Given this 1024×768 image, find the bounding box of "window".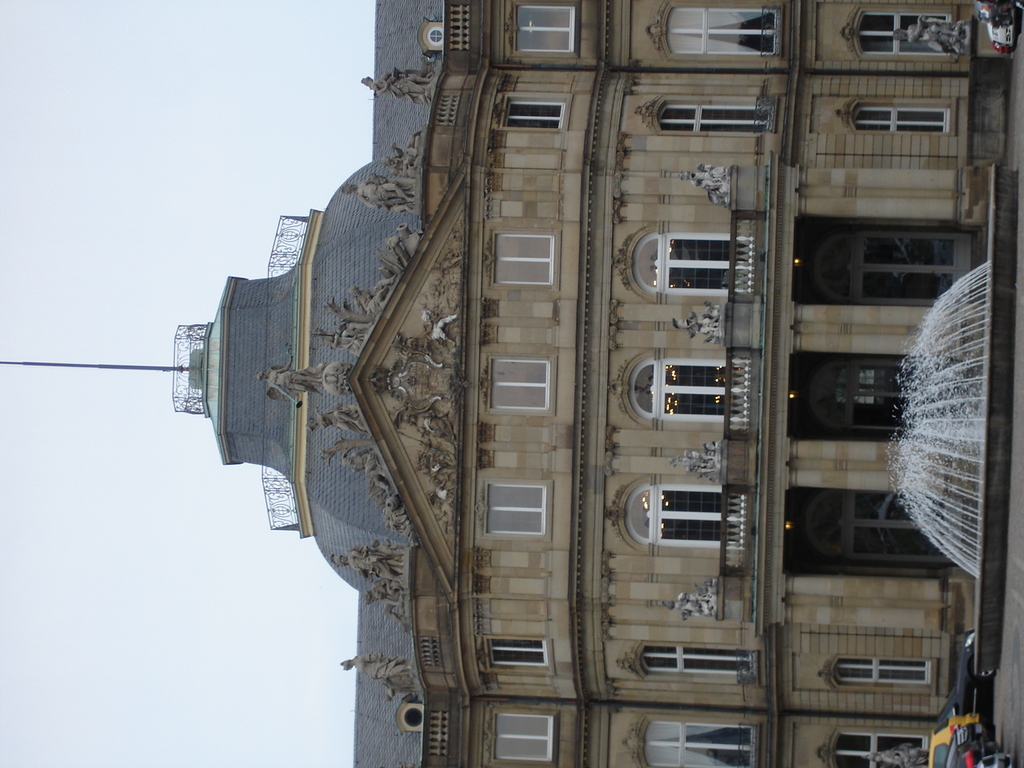
bbox(638, 646, 758, 678).
